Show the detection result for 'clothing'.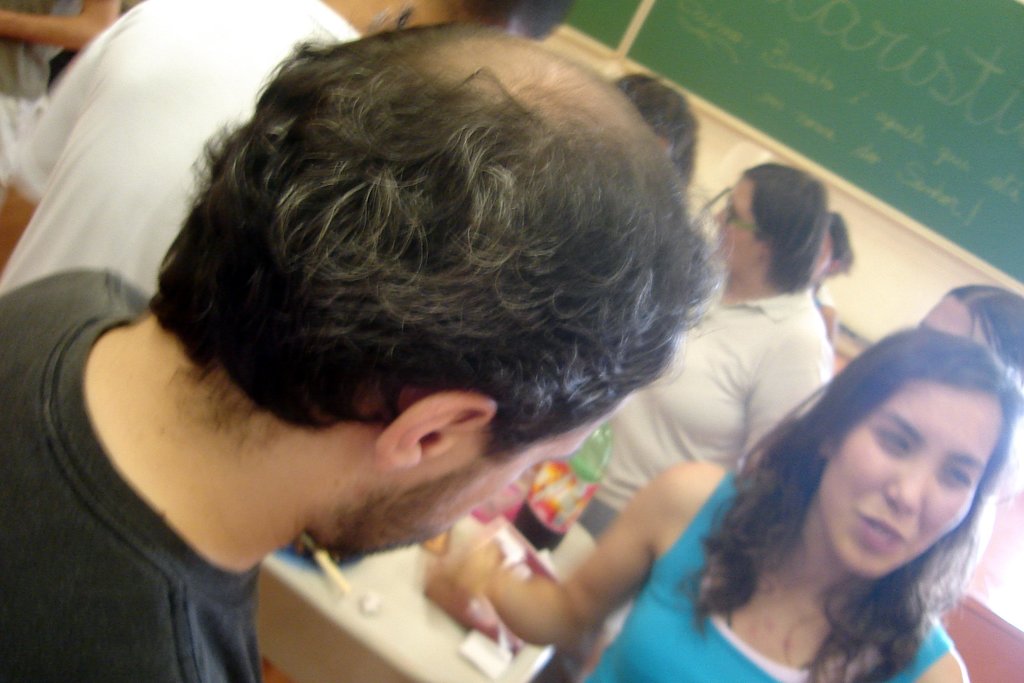
rect(0, 0, 371, 305).
